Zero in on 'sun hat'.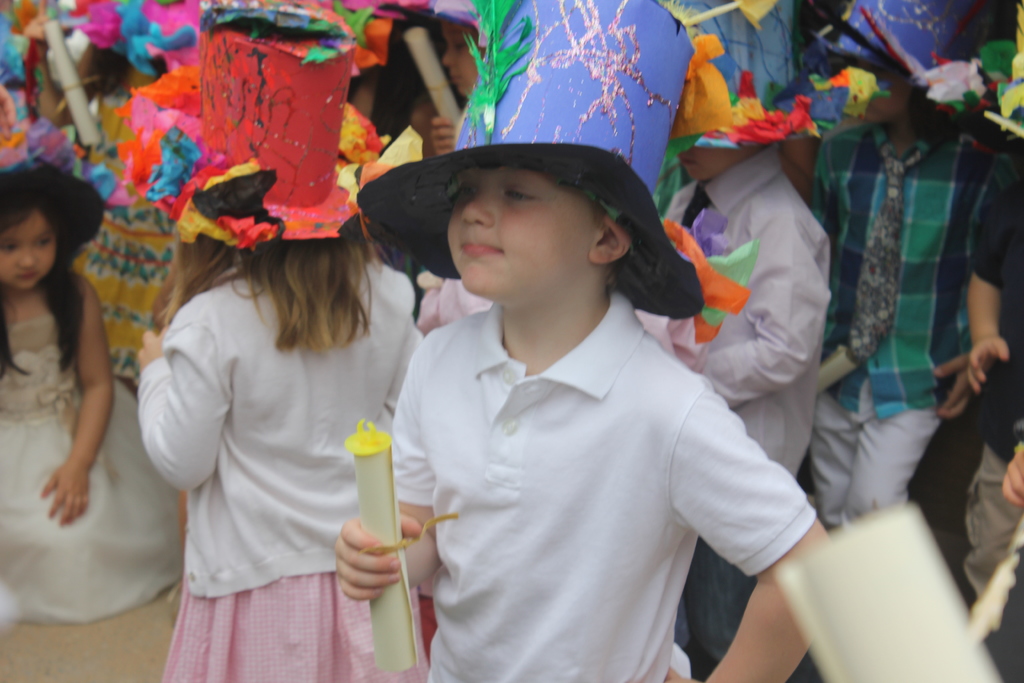
Zeroed in: x1=115 y1=0 x2=372 y2=236.
